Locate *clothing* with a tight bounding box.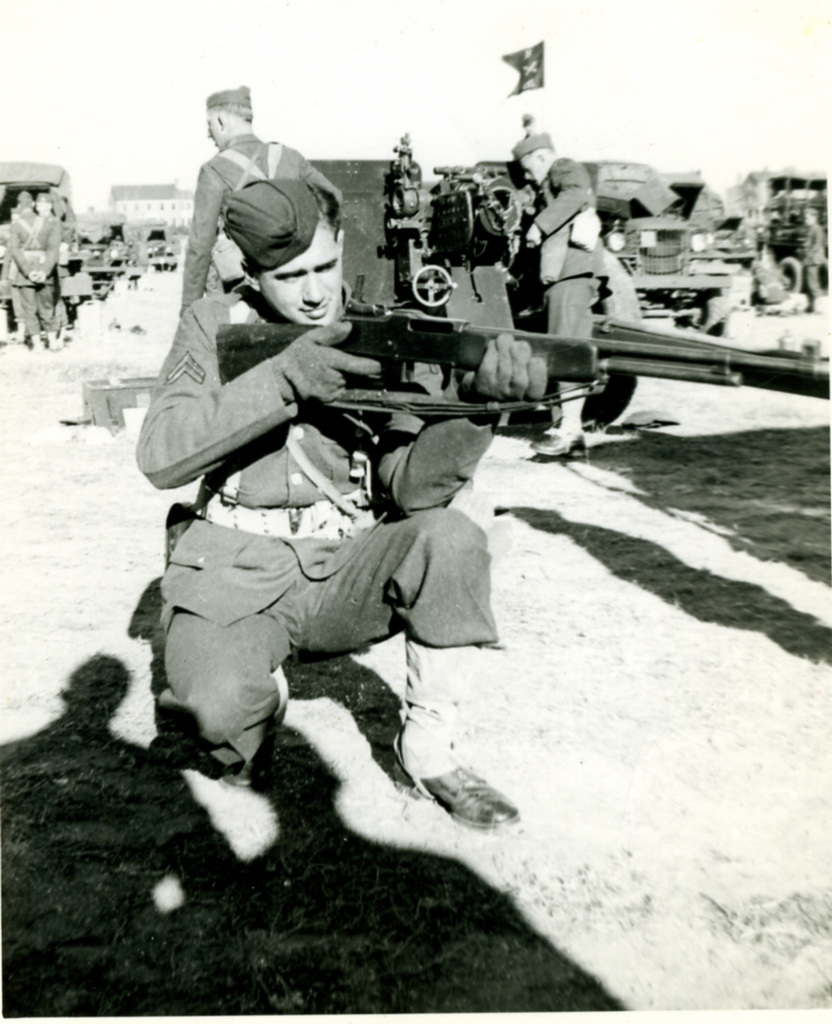
535, 159, 618, 401.
